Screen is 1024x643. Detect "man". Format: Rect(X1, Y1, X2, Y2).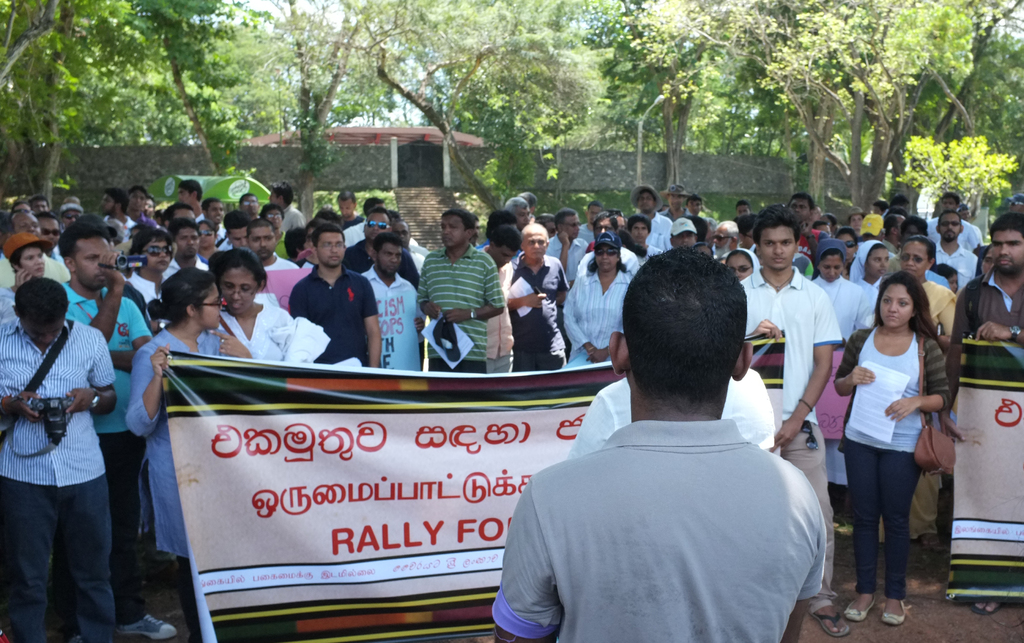
Rect(243, 215, 297, 278).
